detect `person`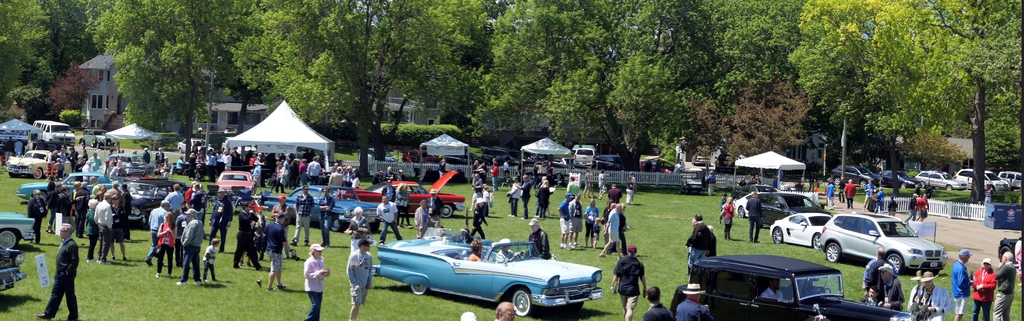
left=496, top=302, right=517, bottom=320
